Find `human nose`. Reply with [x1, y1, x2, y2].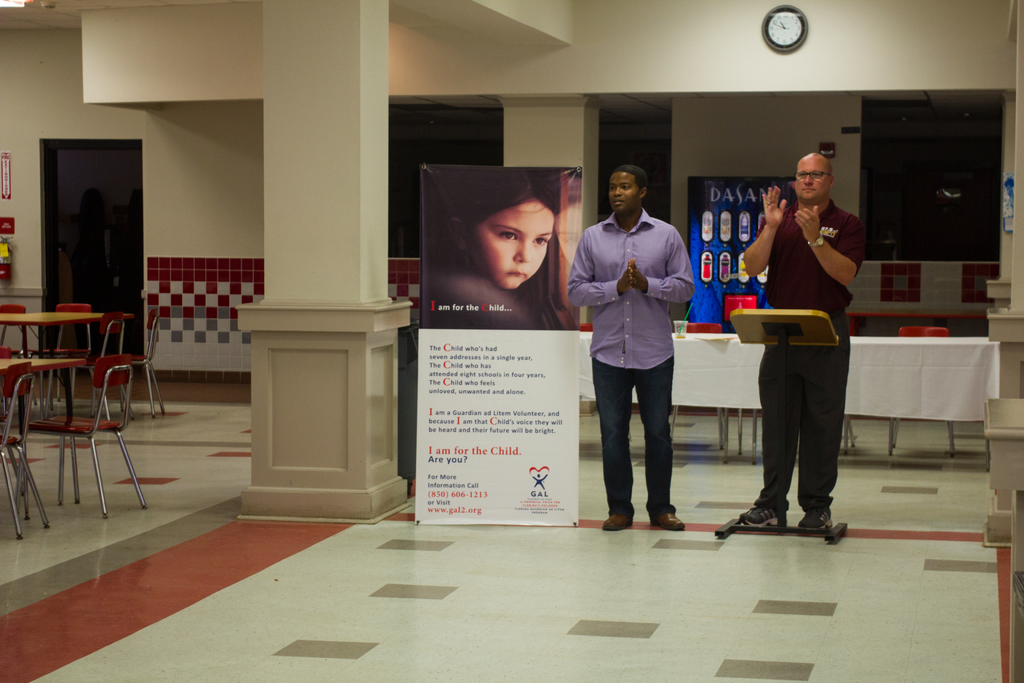
[514, 241, 531, 263].
